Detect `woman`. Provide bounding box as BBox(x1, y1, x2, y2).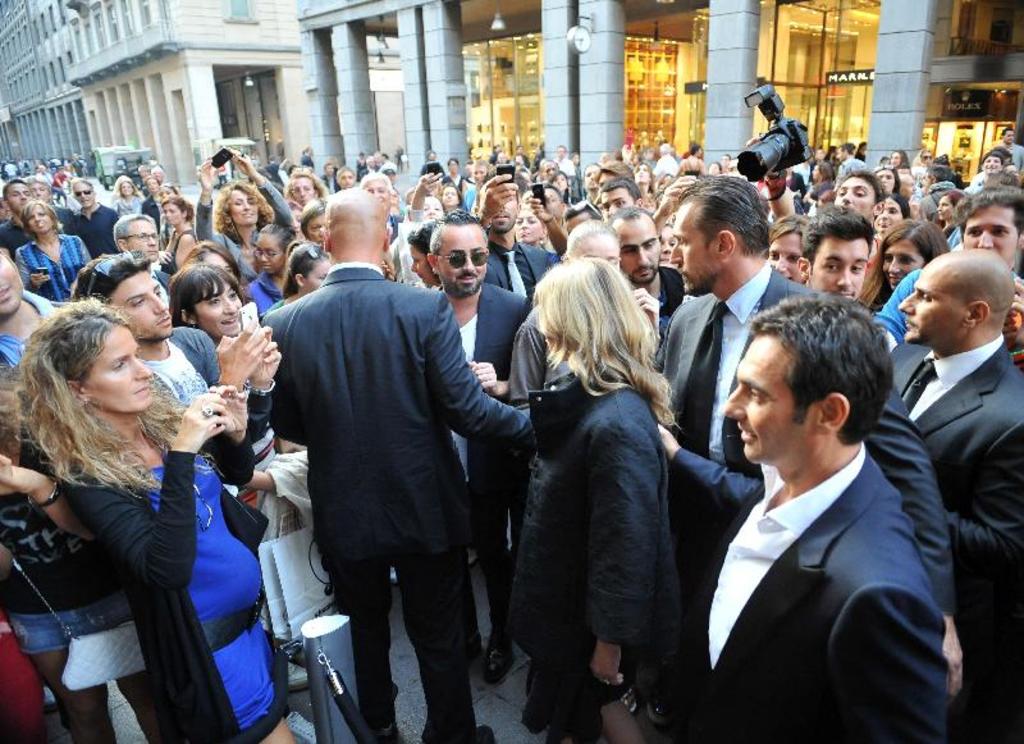
BBox(15, 274, 262, 739).
